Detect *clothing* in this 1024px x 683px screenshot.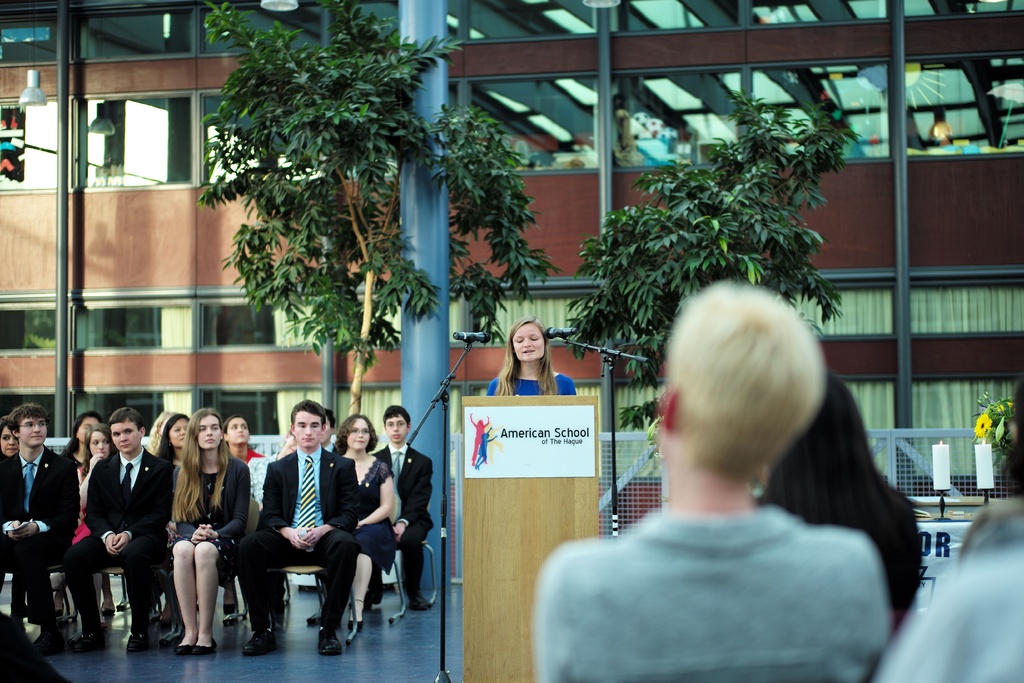
Detection: locate(551, 453, 899, 660).
